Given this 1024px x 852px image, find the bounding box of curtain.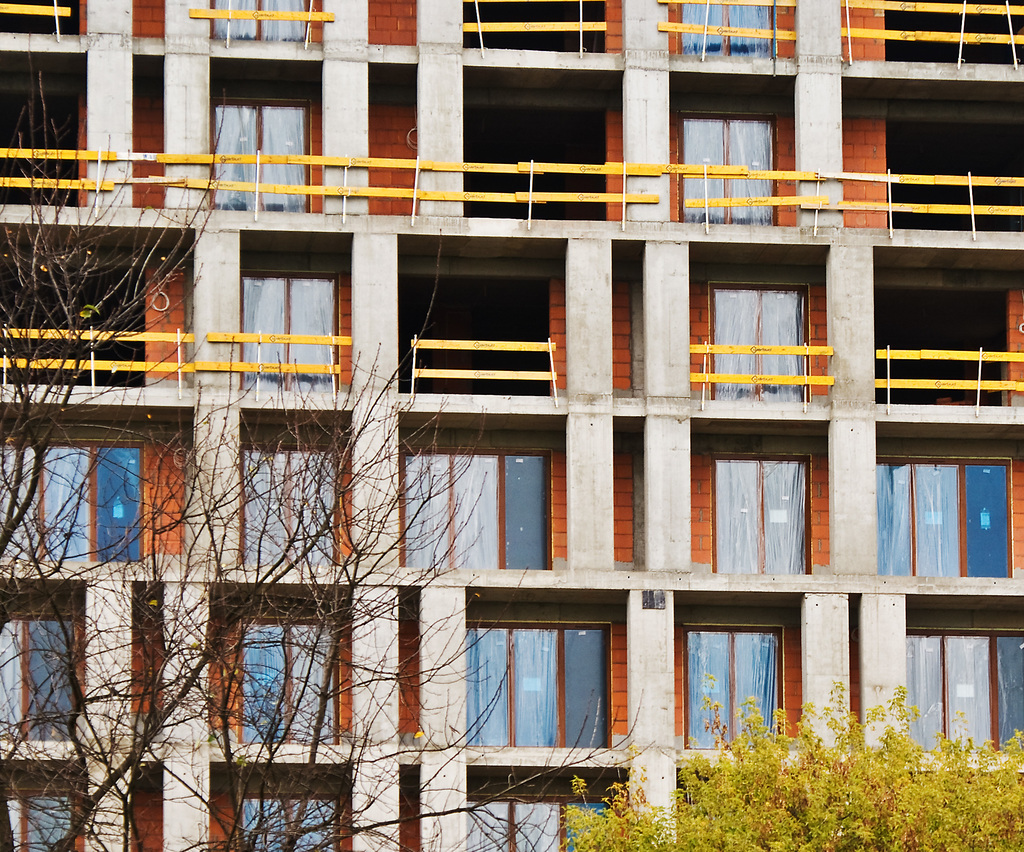
<bbox>460, 803, 509, 851</bbox>.
